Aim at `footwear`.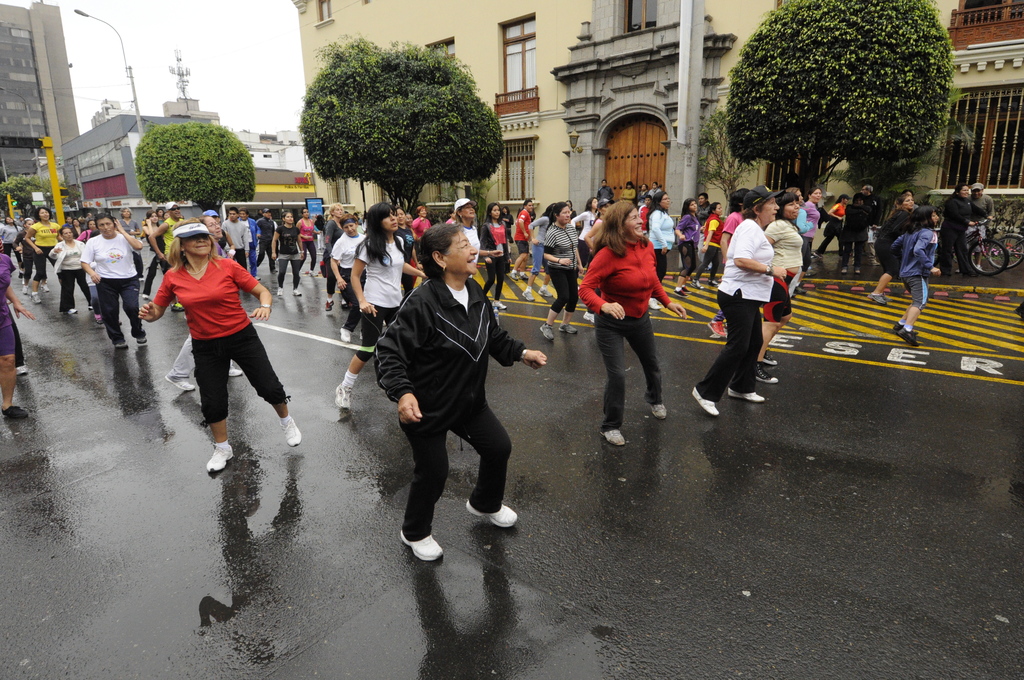
Aimed at <box>44,281,49,293</box>.
